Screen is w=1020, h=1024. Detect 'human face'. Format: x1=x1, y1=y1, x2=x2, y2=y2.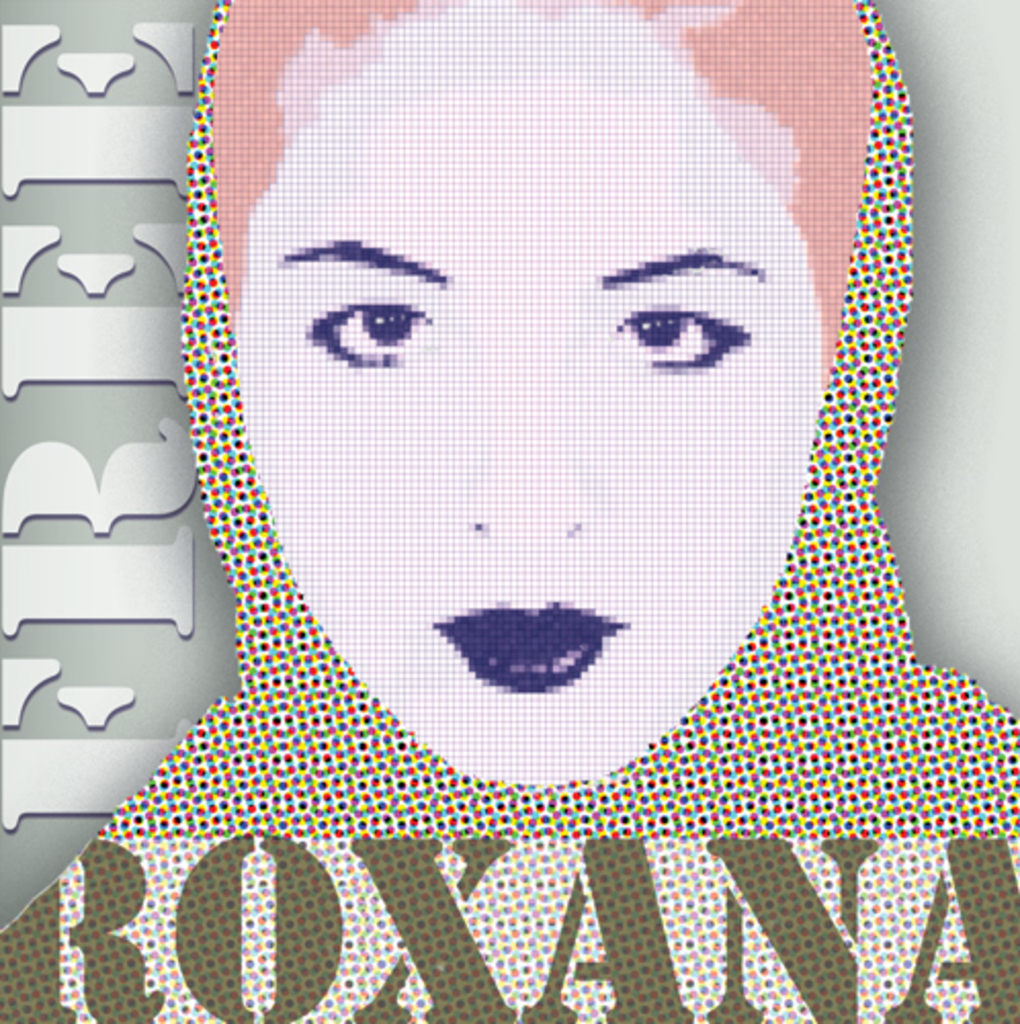
x1=242, y1=18, x2=821, y2=786.
